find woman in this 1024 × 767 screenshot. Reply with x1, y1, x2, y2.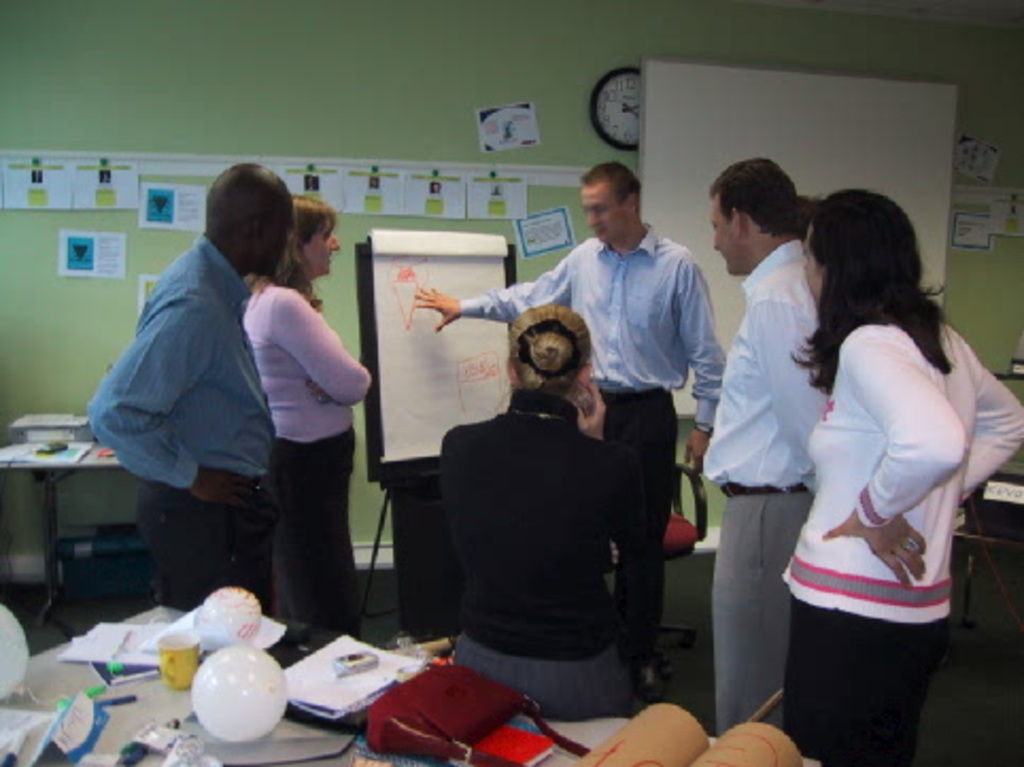
442, 306, 642, 725.
